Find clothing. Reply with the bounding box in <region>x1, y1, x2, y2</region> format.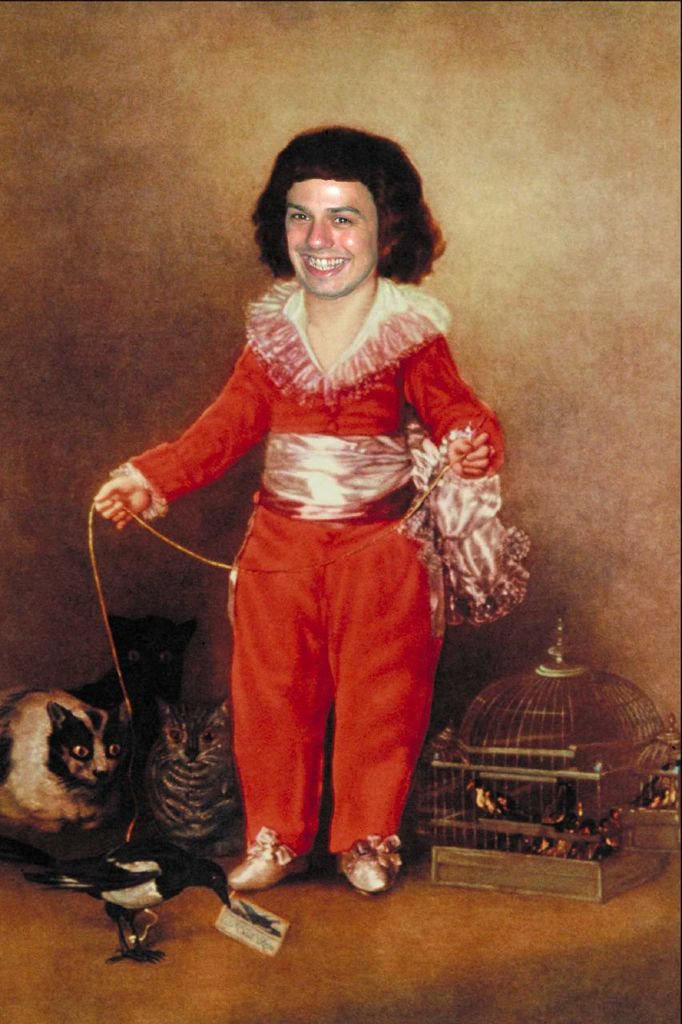
<region>128, 279, 497, 856</region>.
